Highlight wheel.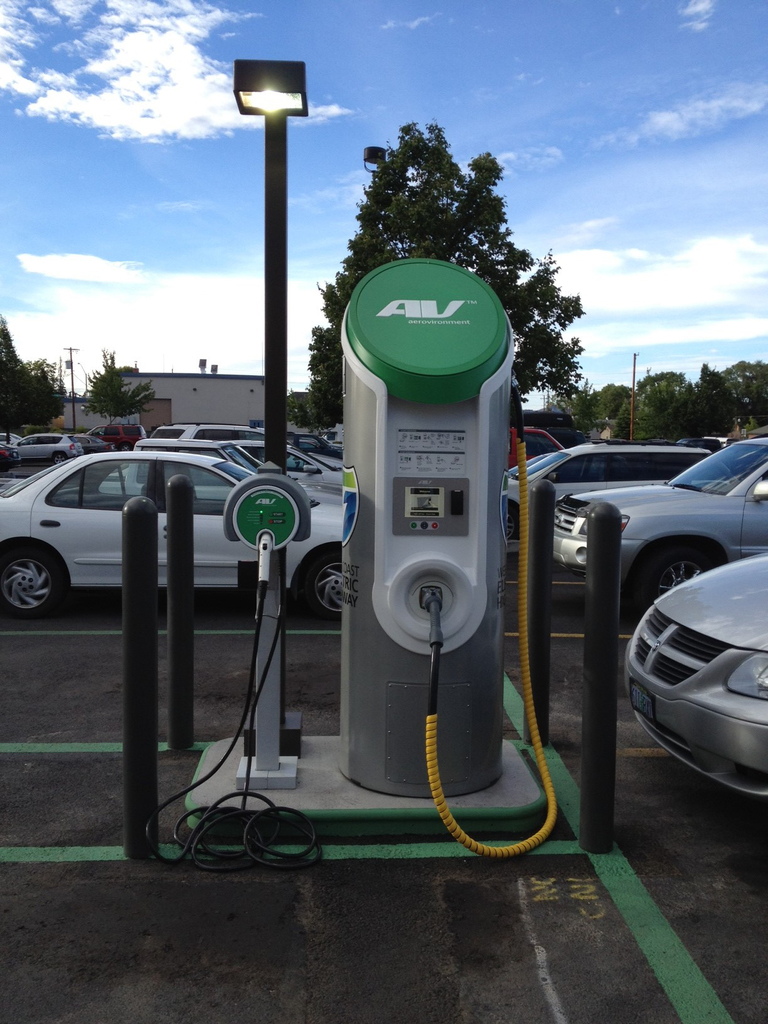
Highlighted region: (left=600, top=530, right=724, bottom=630).
